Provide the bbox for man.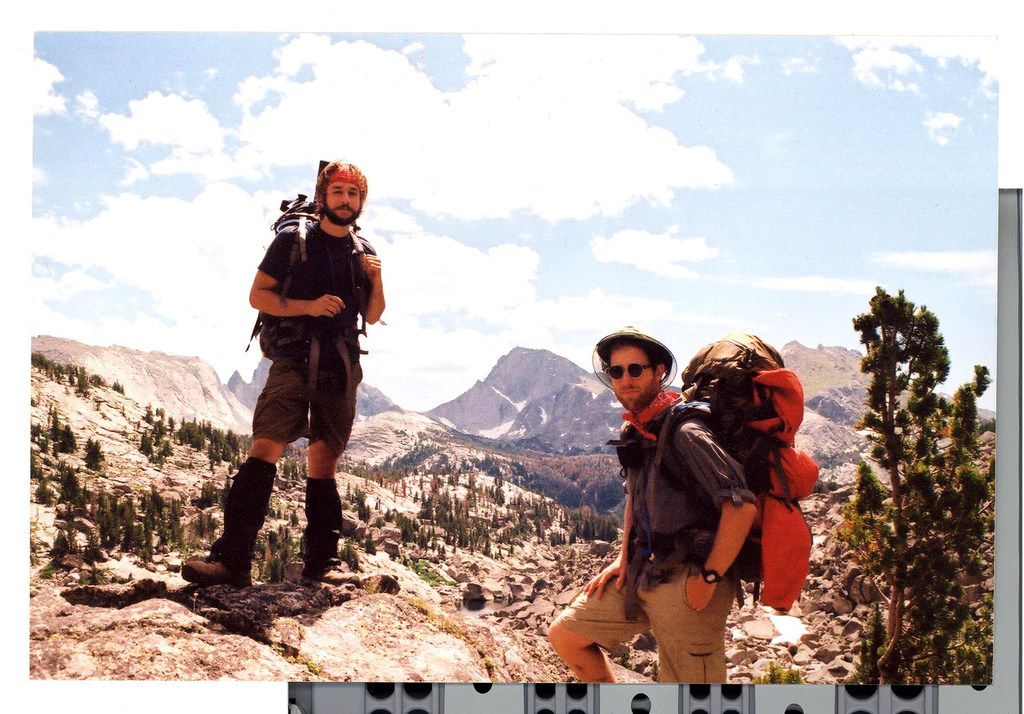
Rect(211, 178, 383, 596).
